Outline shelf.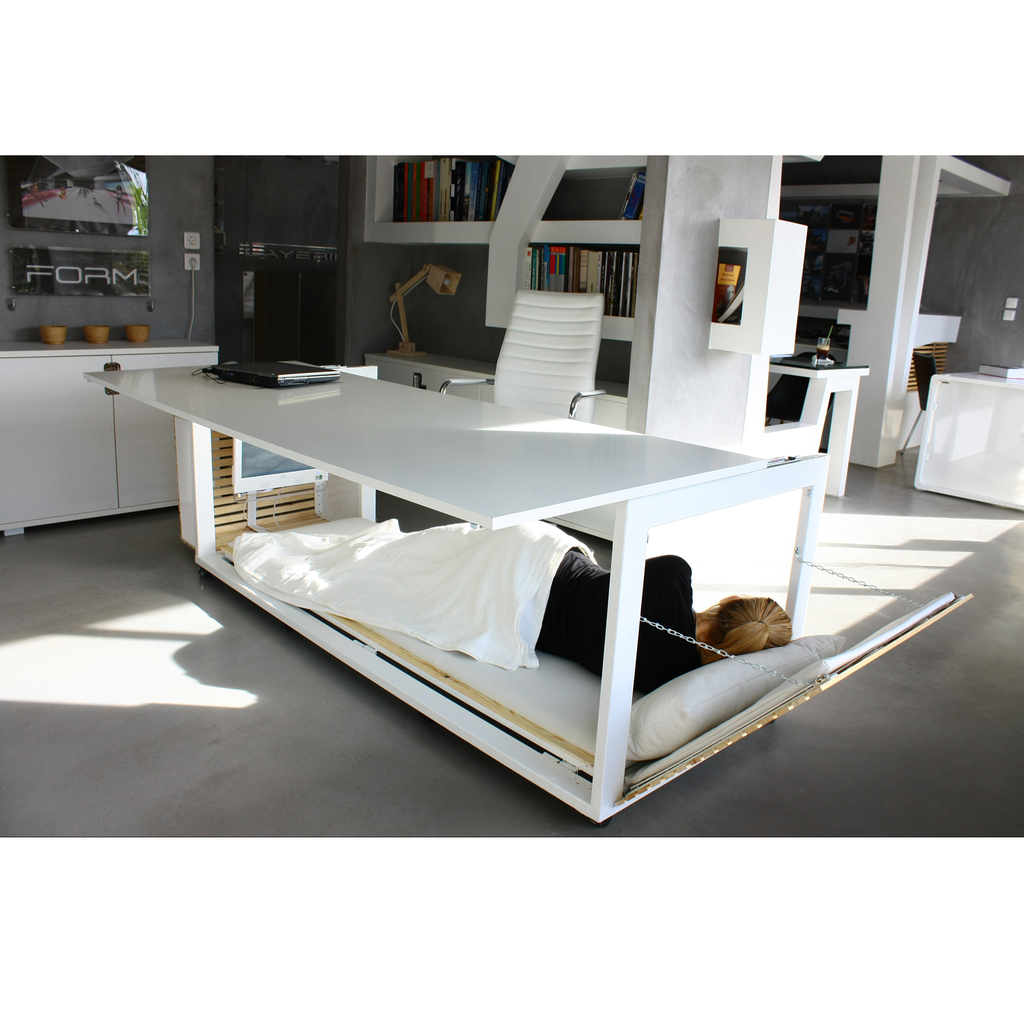
Outline: x1=364 y1=109 x2=658 y2=394.
